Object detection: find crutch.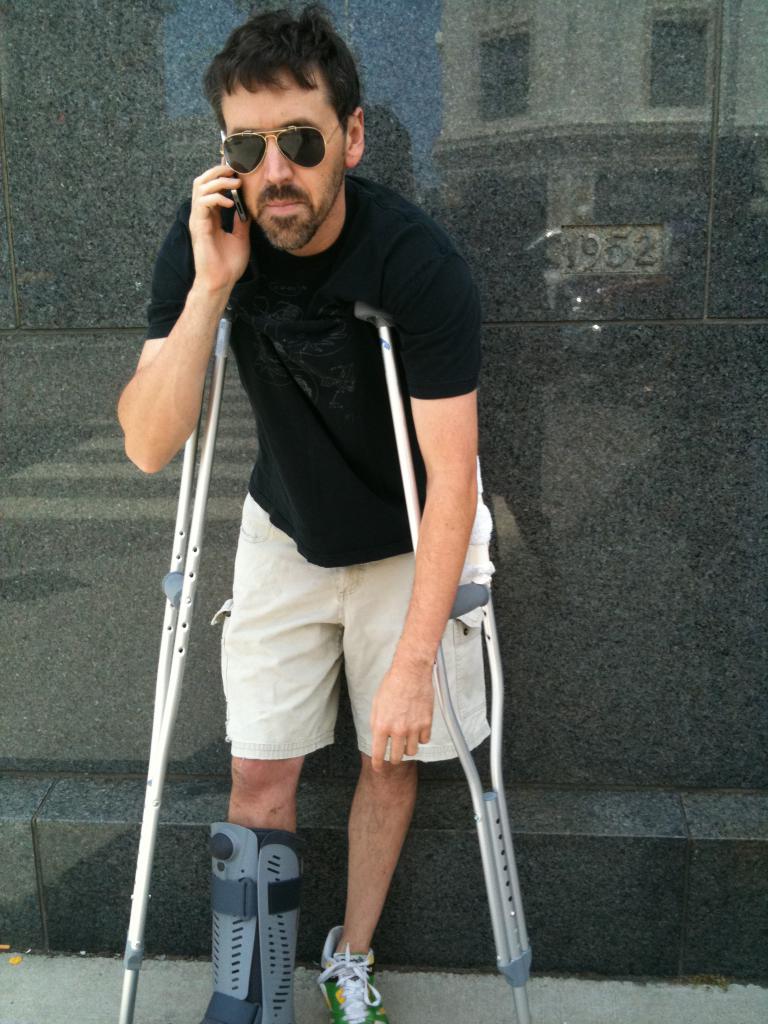
region(353, 300, 532, 1023).
